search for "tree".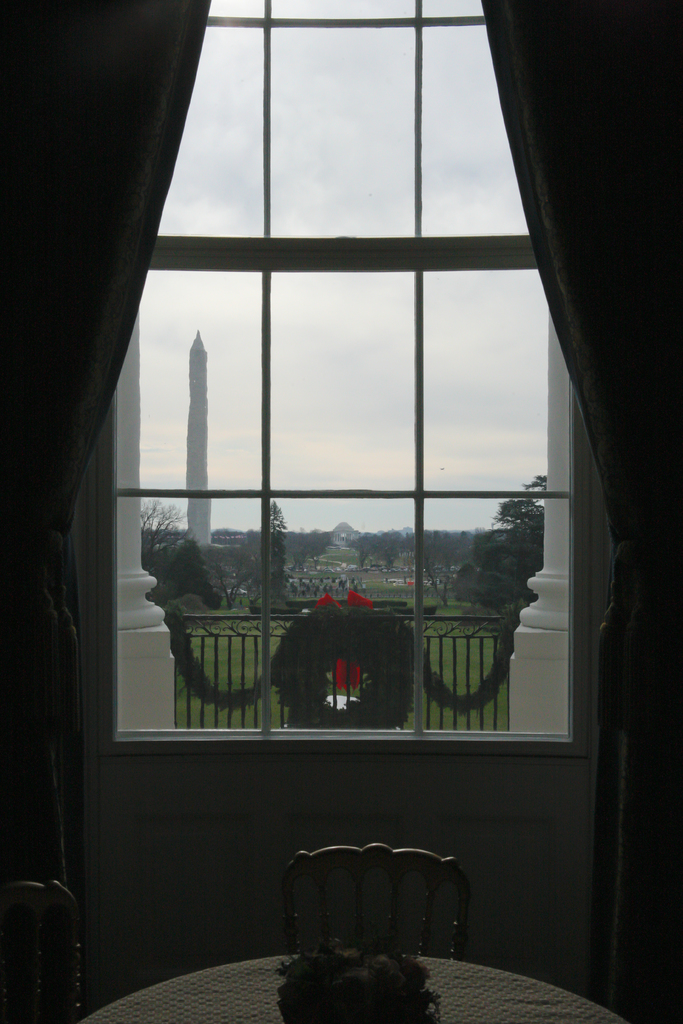
Found at BBox(253, 501, 286, 606).
